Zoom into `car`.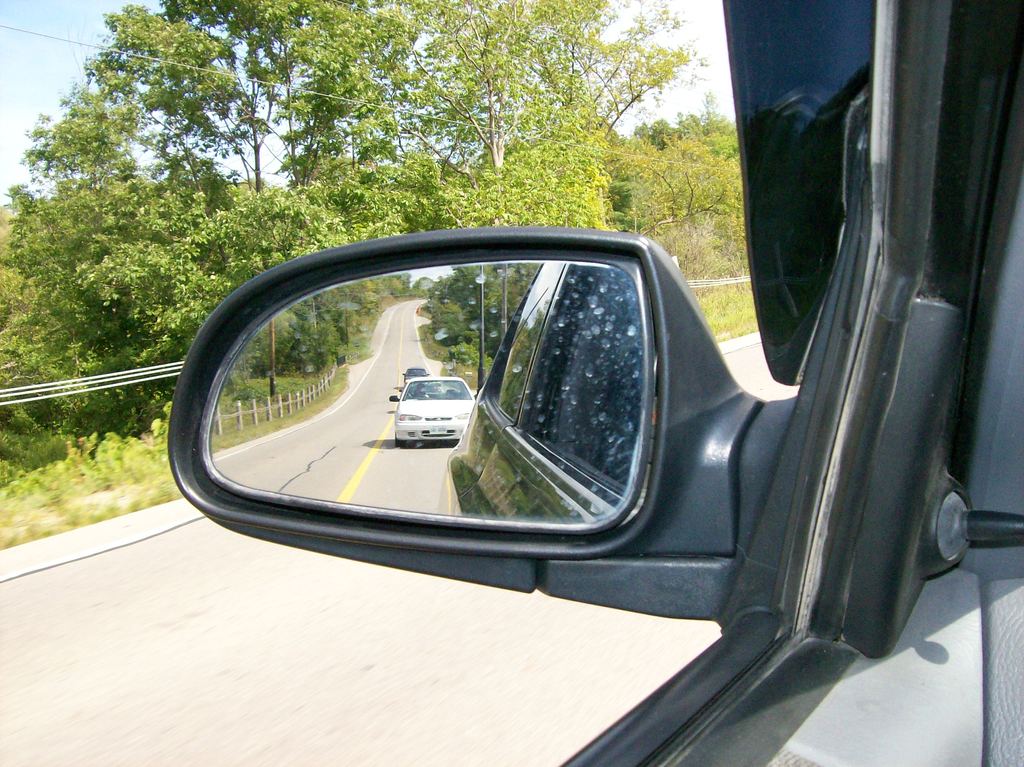
Zoom target: (x1=396, y1=377, x2=474, y2=444).
